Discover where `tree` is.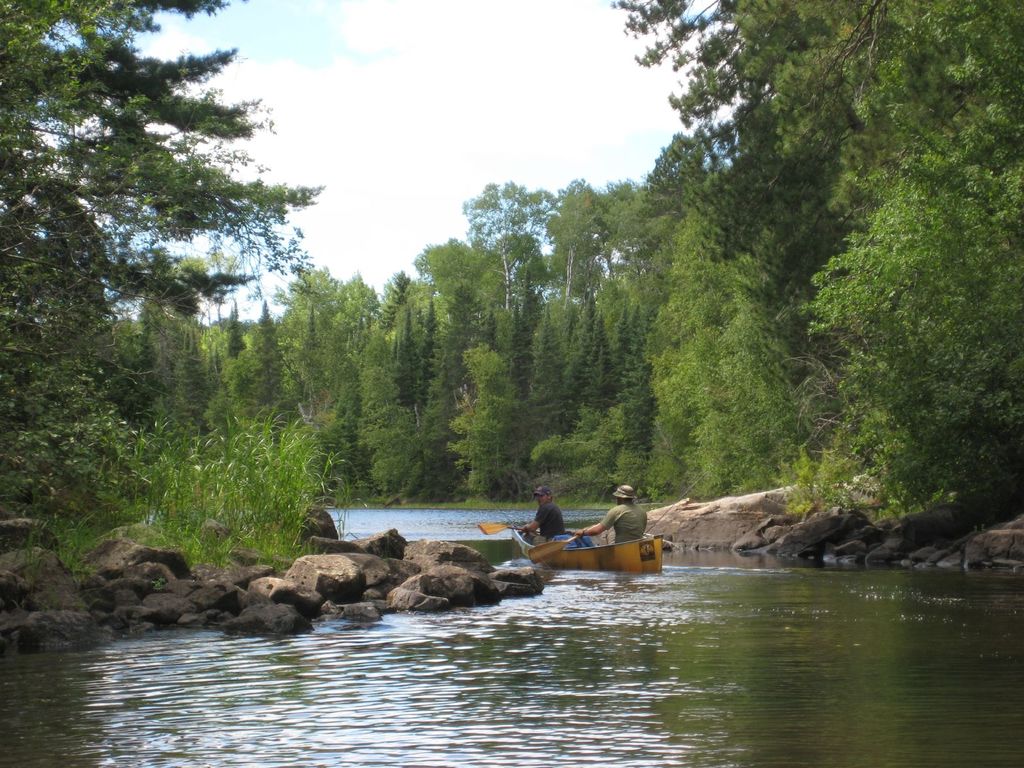
Discovered at box(625, 133, 708, 298).
